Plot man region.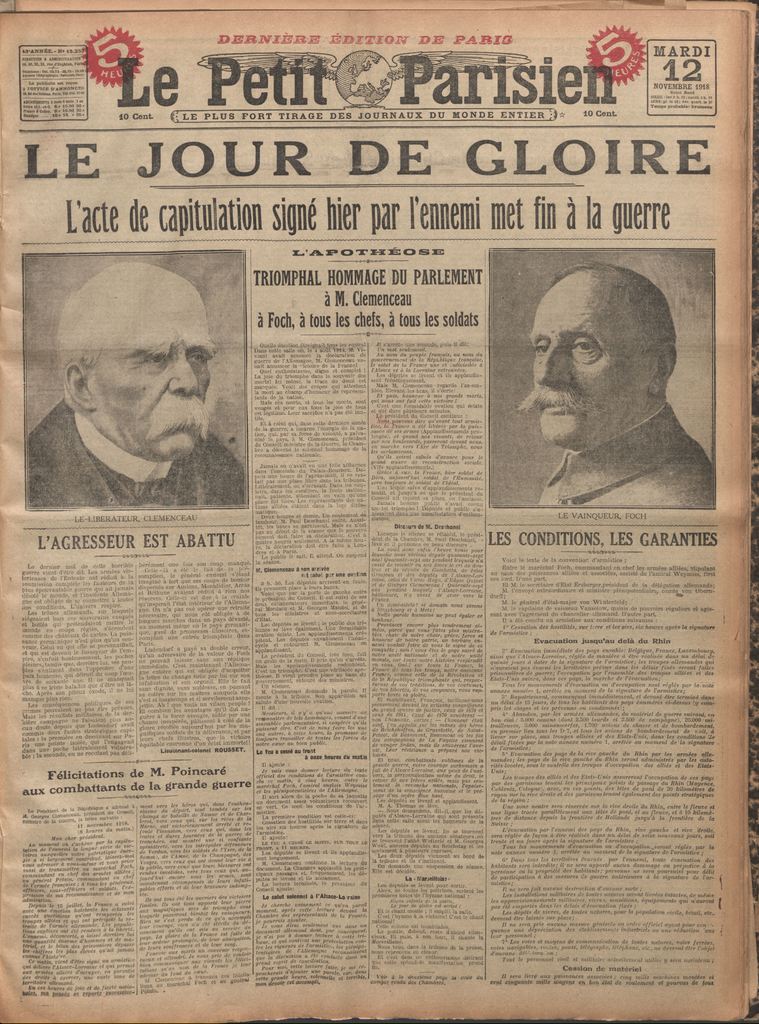
Plotted at rect(22, 260, 254, 508).
